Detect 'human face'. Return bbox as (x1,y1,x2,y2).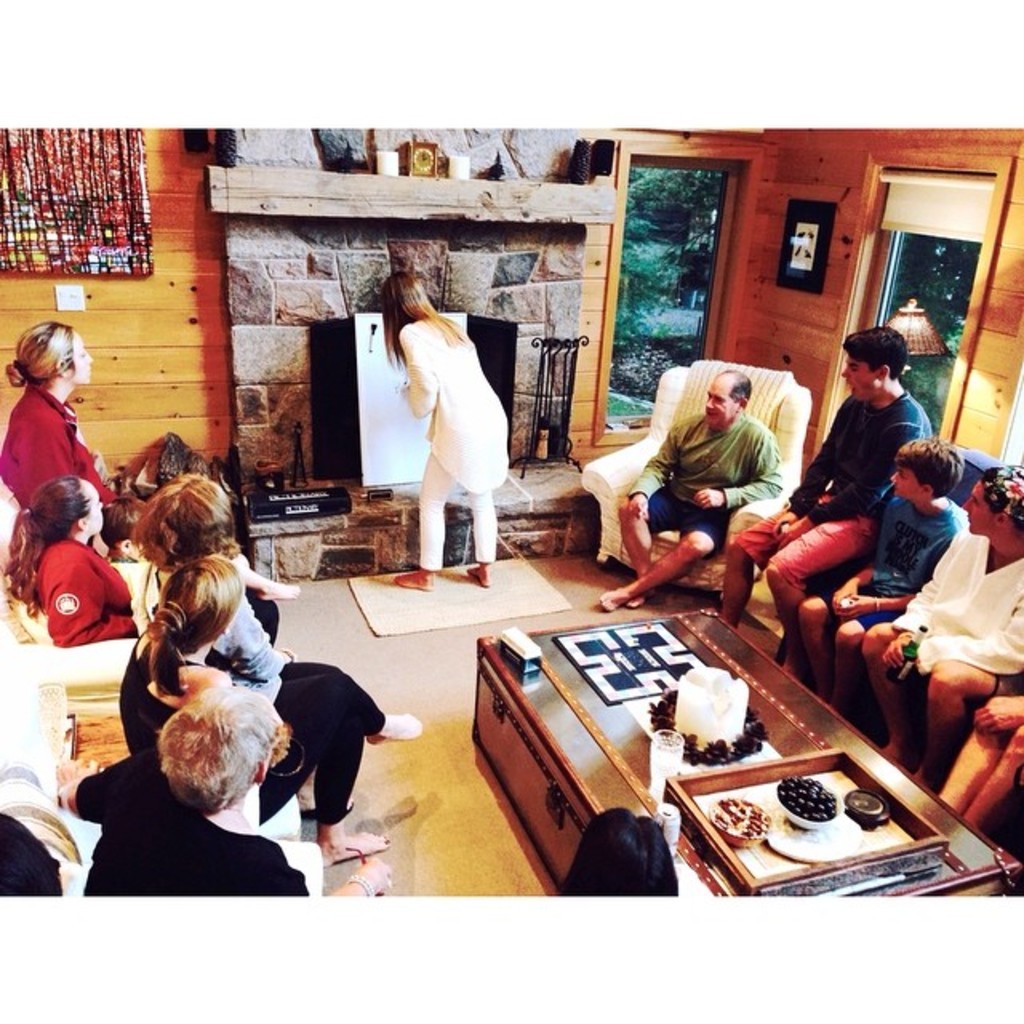
(67,331,91,384).
